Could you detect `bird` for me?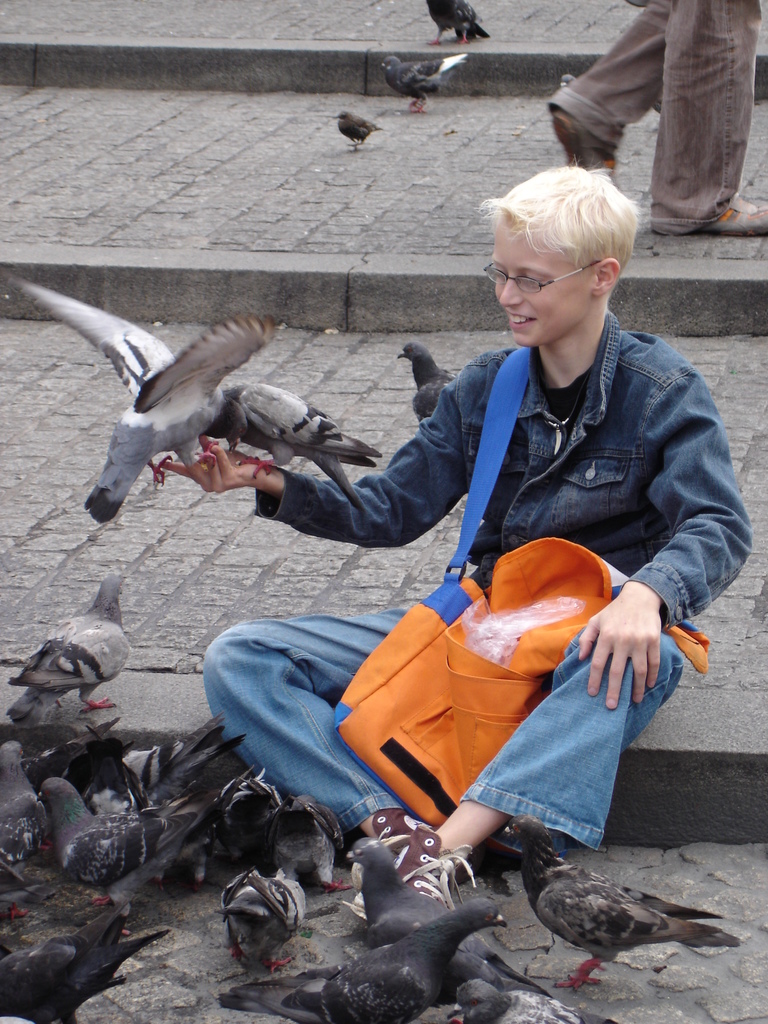
Detection result: [x1=445, y1=979, x2=623, y2=1023].
